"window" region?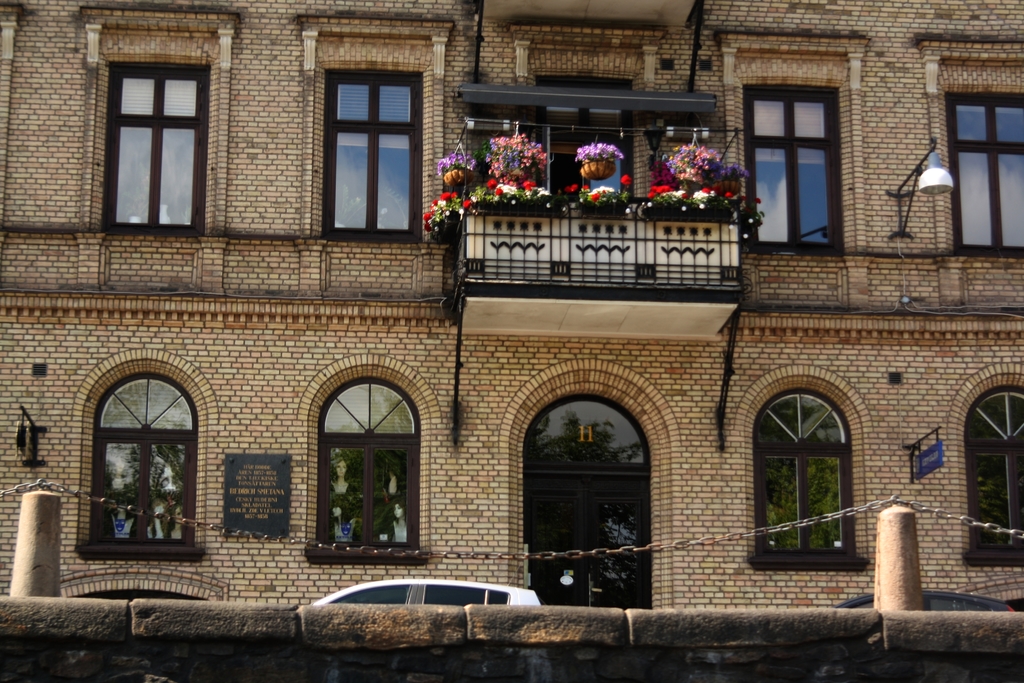
crop(944, 97, 1023, 259)
